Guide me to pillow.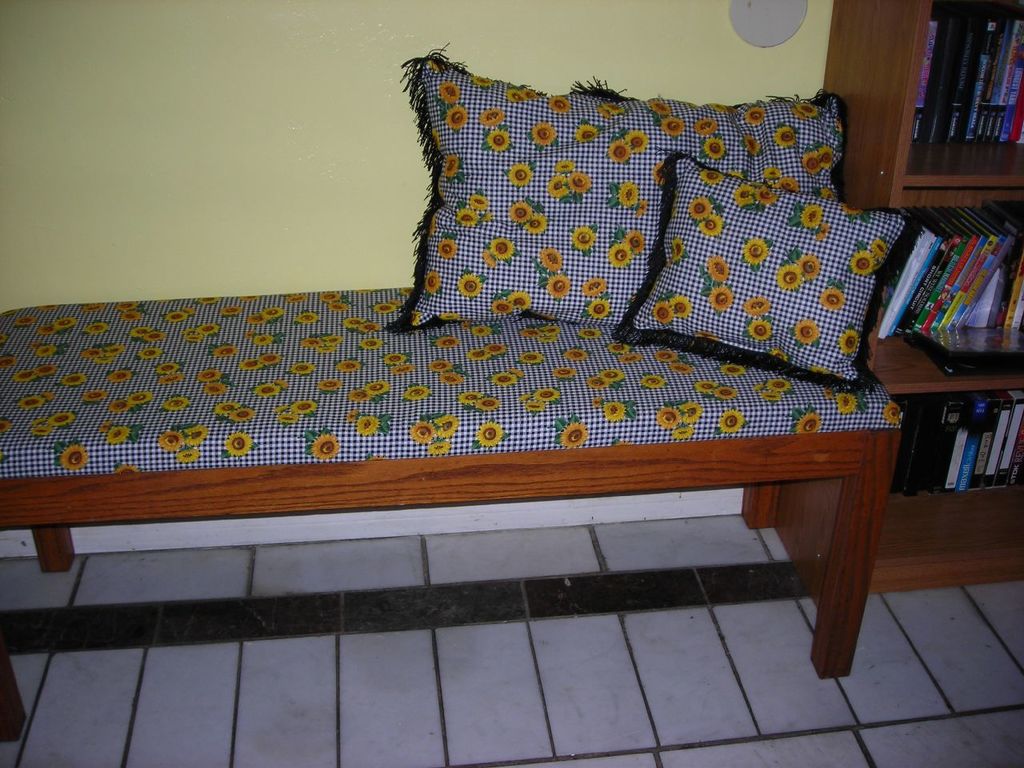
Guidance: {"x1": 614, "y1": 145, "x2": 926, "y2": 385}.
